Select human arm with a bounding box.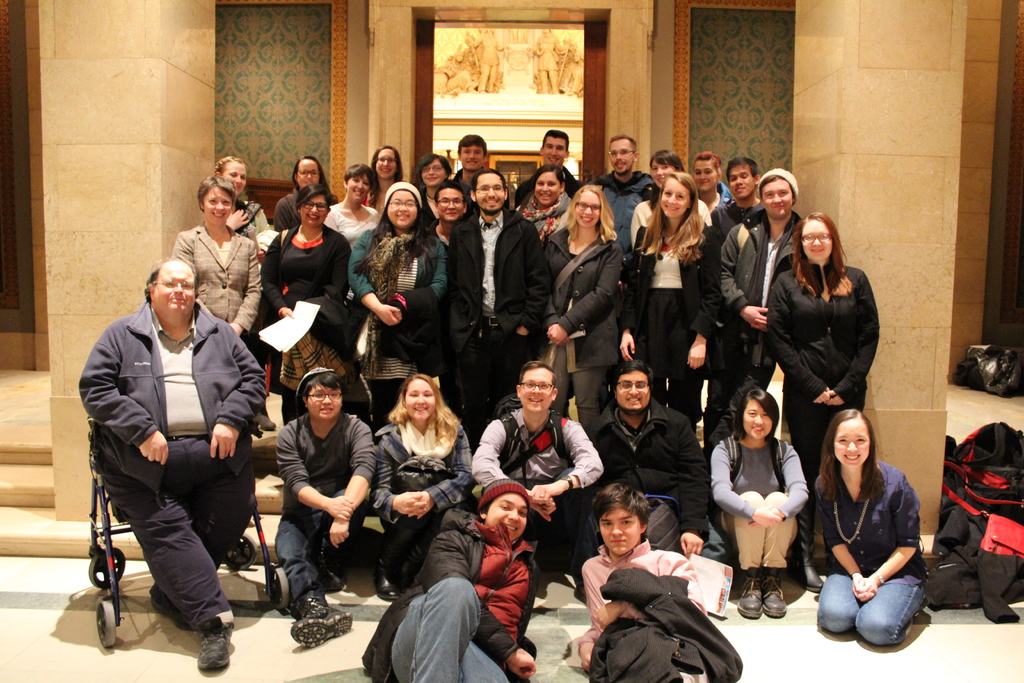
537 308 569 347.
